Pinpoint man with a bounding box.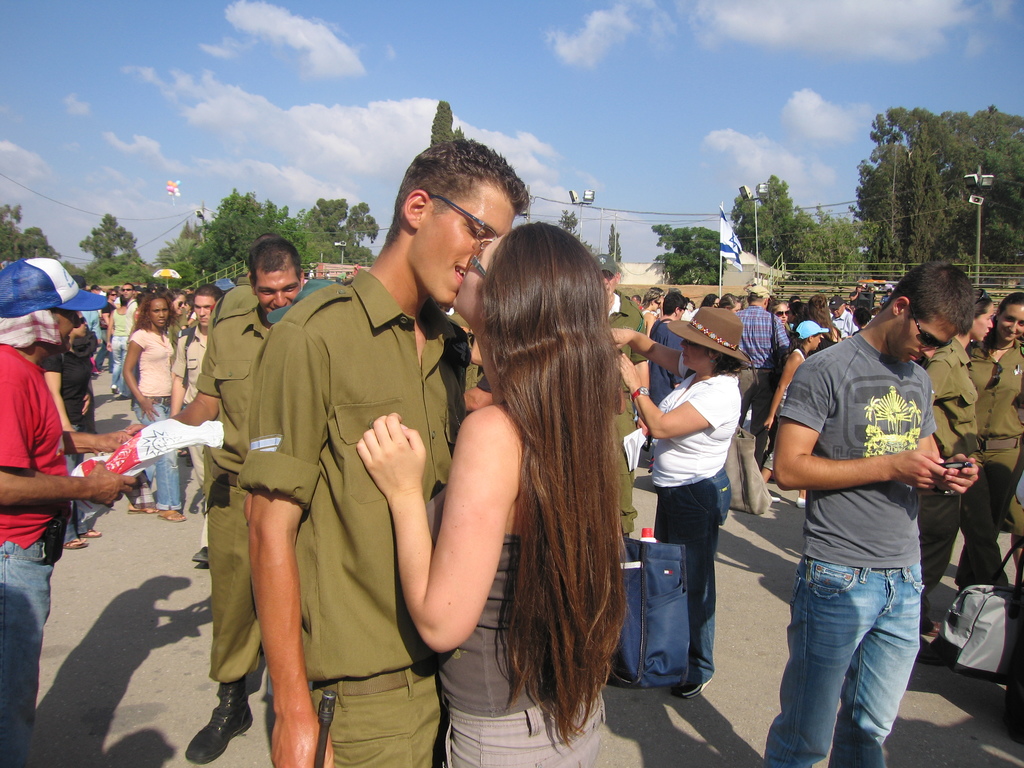
122 283 134 301.
